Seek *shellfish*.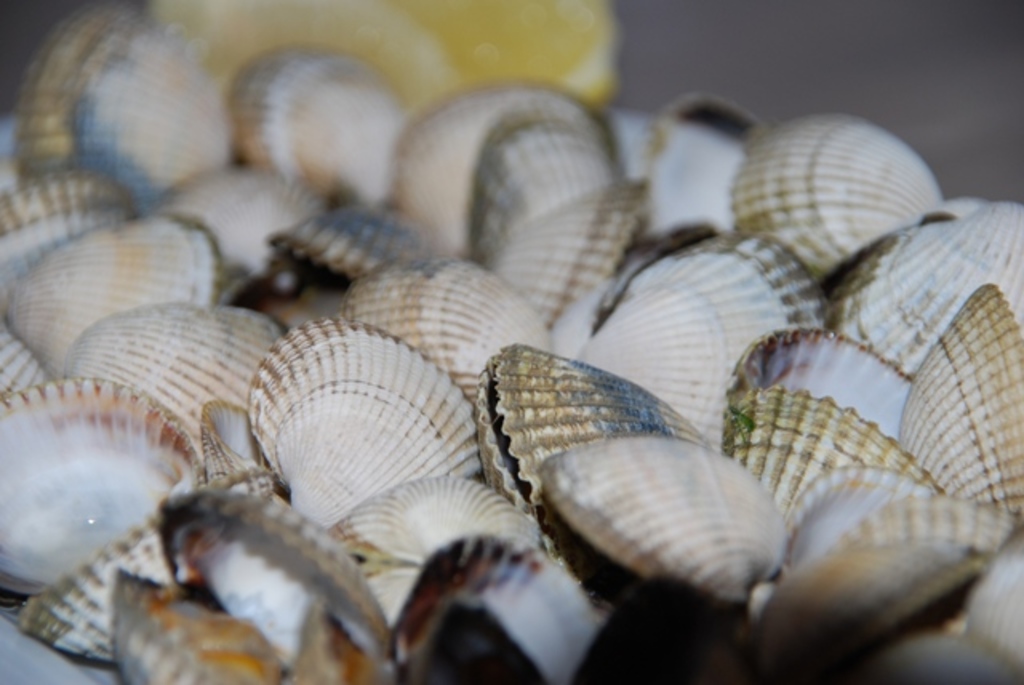
box=[534, 429, 790, 616].
